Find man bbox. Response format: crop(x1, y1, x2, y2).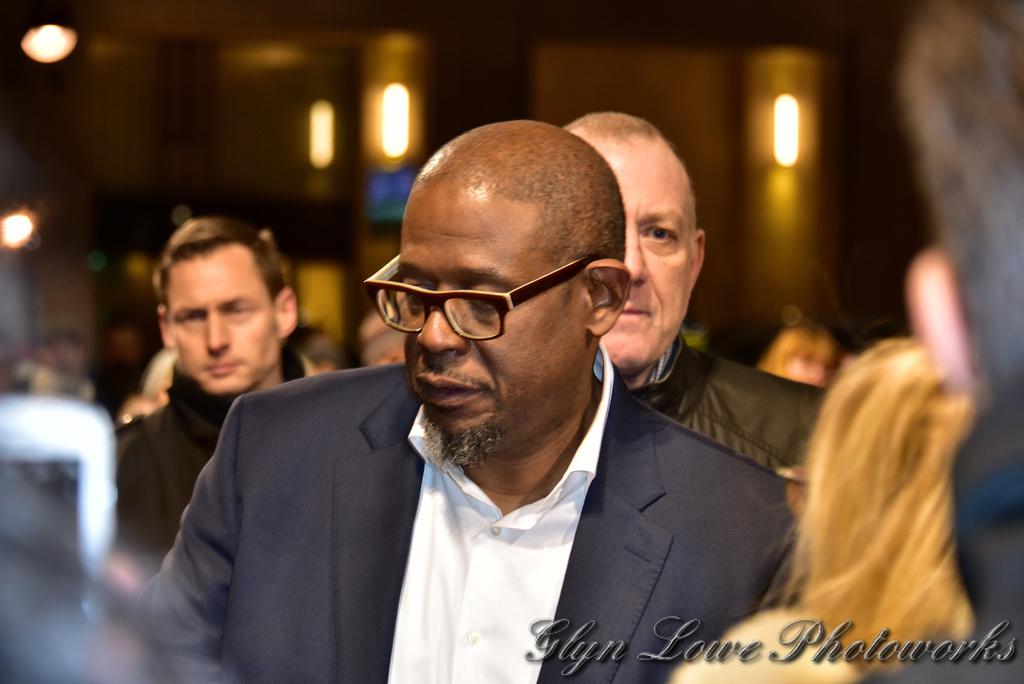
crop(115, 217, 301, 568).
